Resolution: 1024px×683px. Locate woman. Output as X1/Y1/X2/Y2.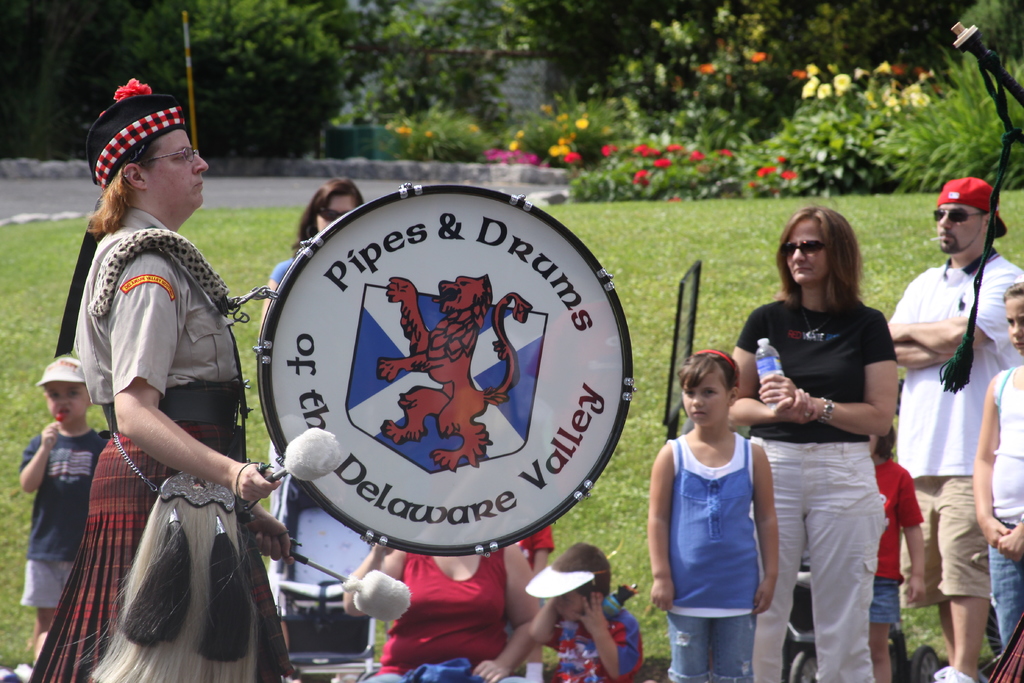
257/179/357/335.
